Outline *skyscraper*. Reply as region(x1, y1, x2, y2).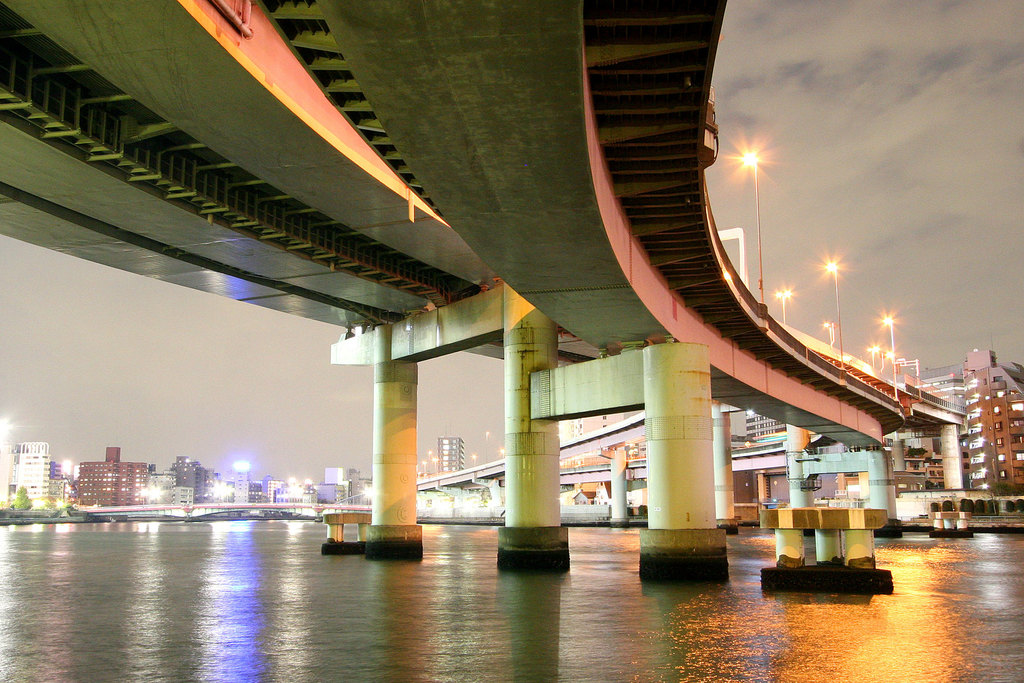
region(886, 348, 1023, 500).
